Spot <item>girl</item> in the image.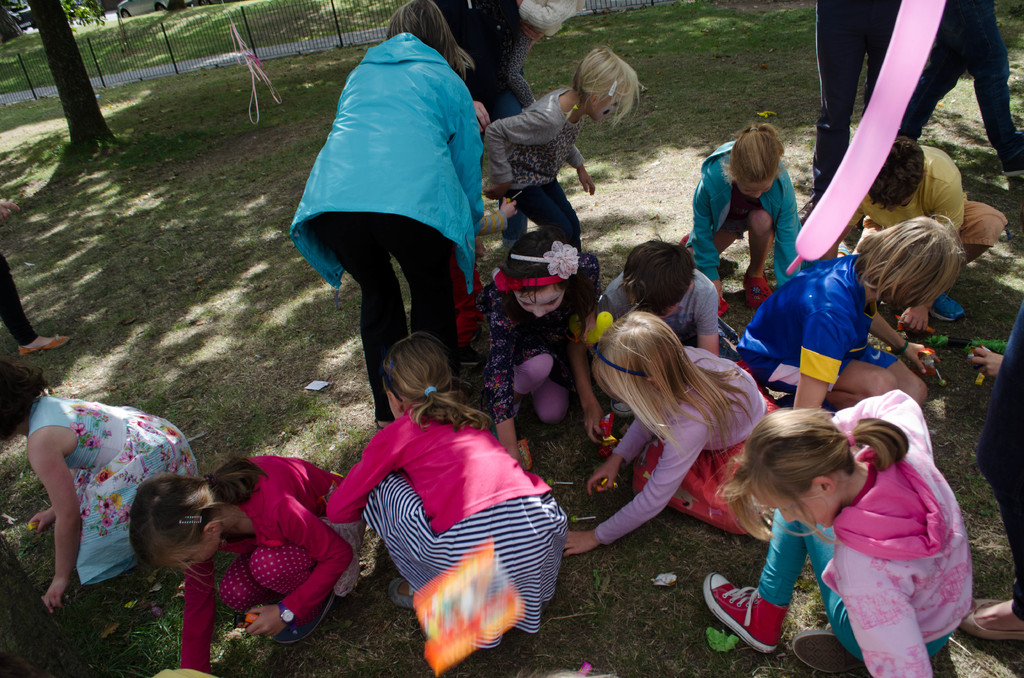
<item>girl</item> found at x1=304, y1=340, x2=572, y2=677.
